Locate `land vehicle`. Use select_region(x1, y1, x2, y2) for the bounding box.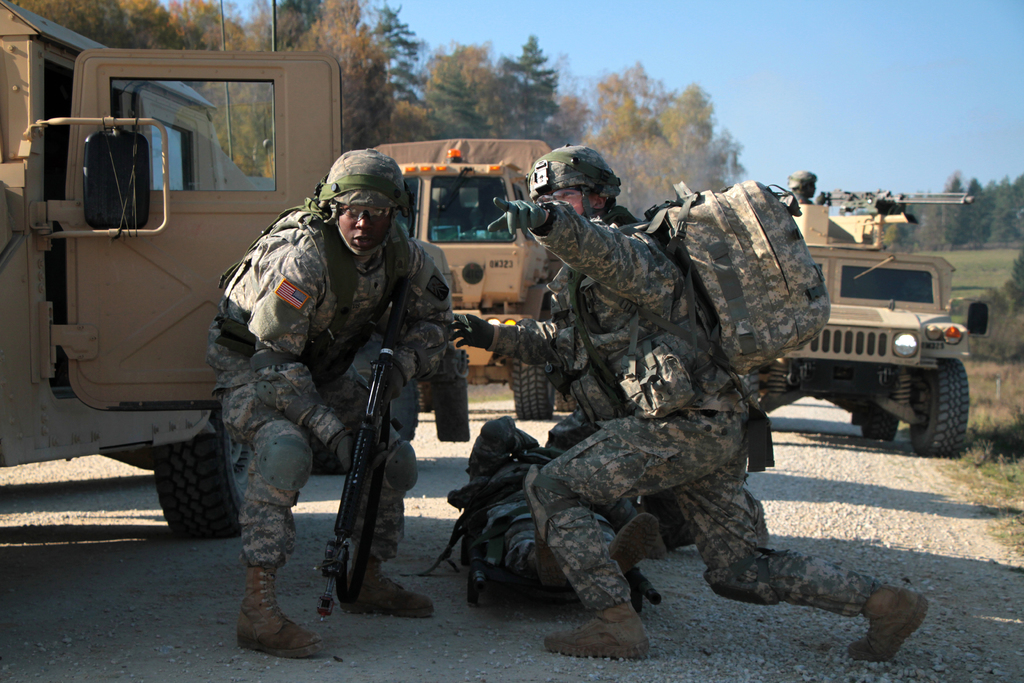
select_region(351, 140, 545, 423).
